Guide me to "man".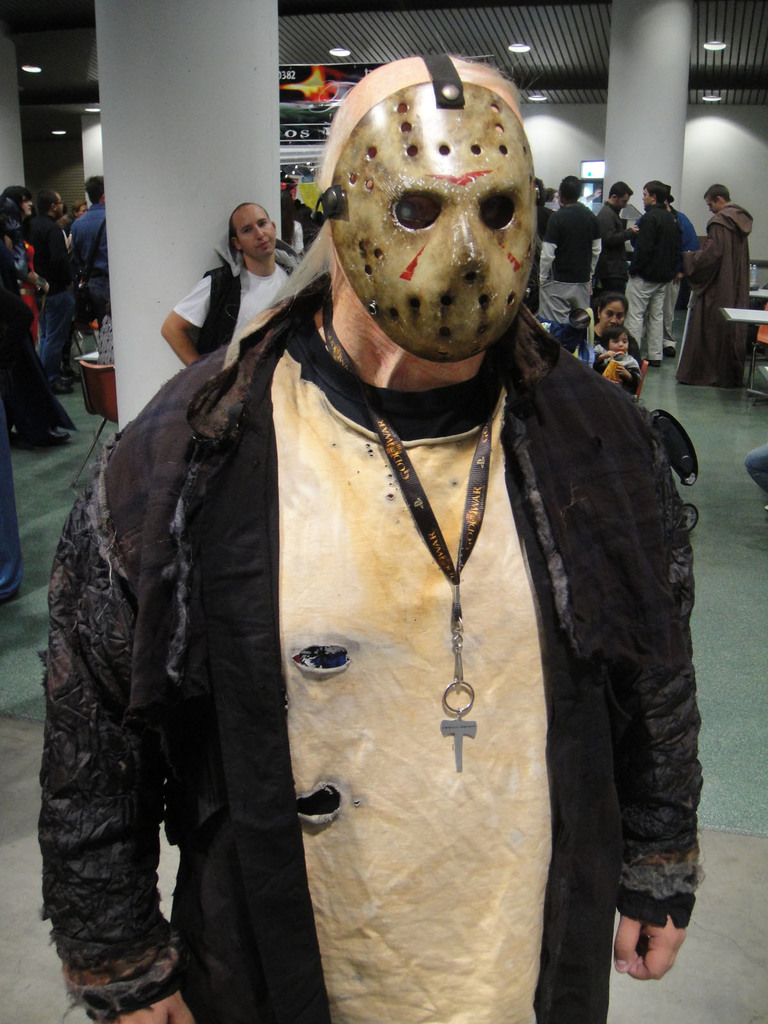
Guidance: region(161, 198, 303, 366).
